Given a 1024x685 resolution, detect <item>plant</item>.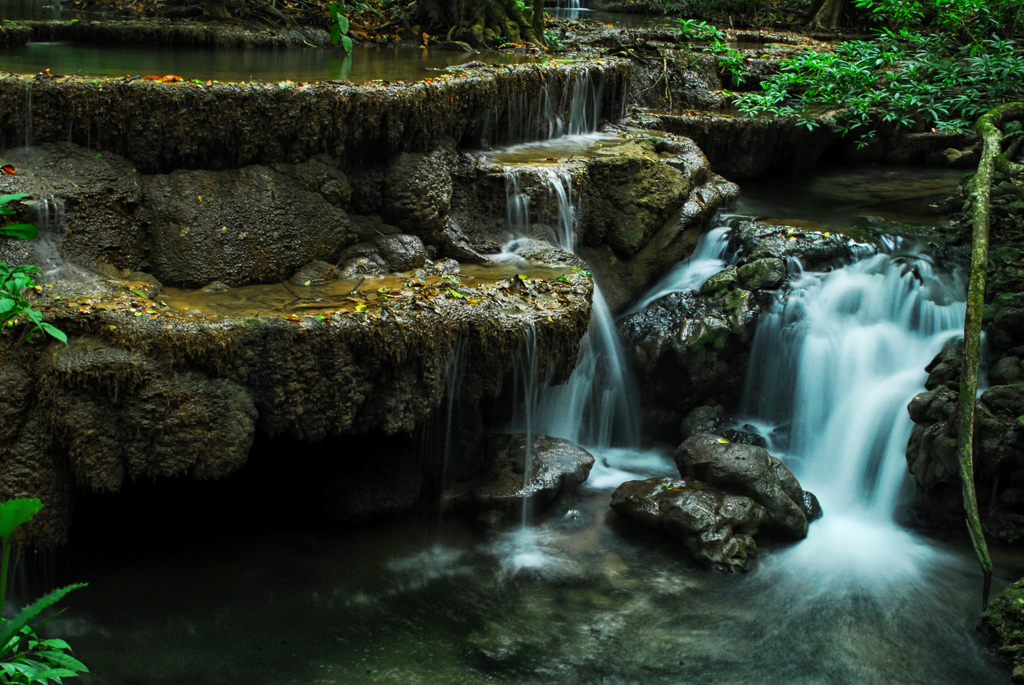
select_region(0, 578, 88, 684).
